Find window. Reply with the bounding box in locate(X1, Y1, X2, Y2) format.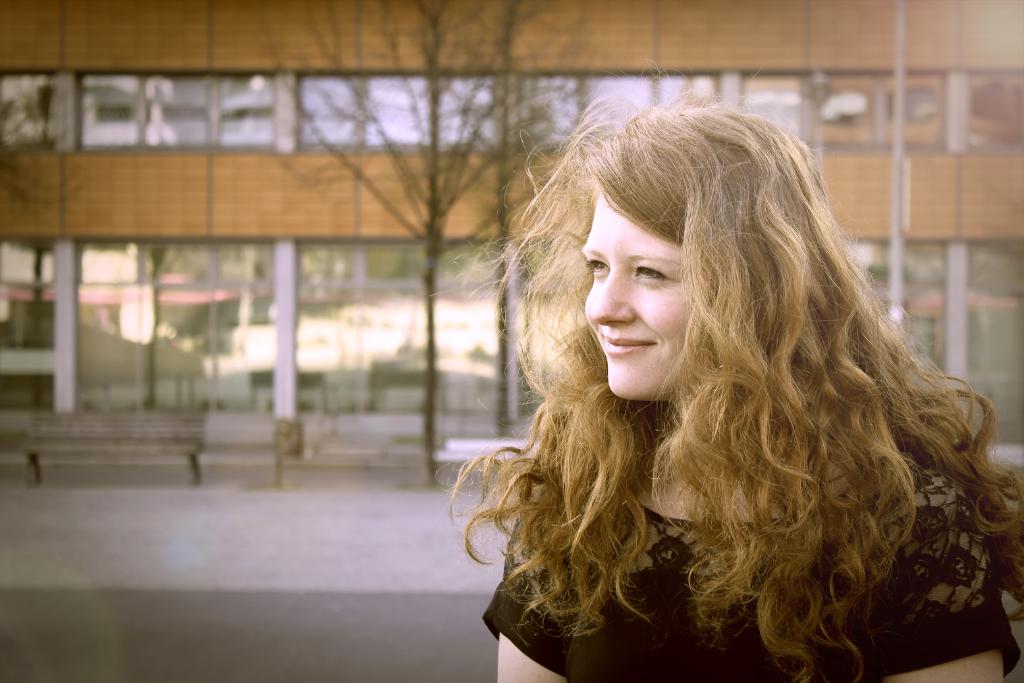
locate(526, 66, 724, 146).
